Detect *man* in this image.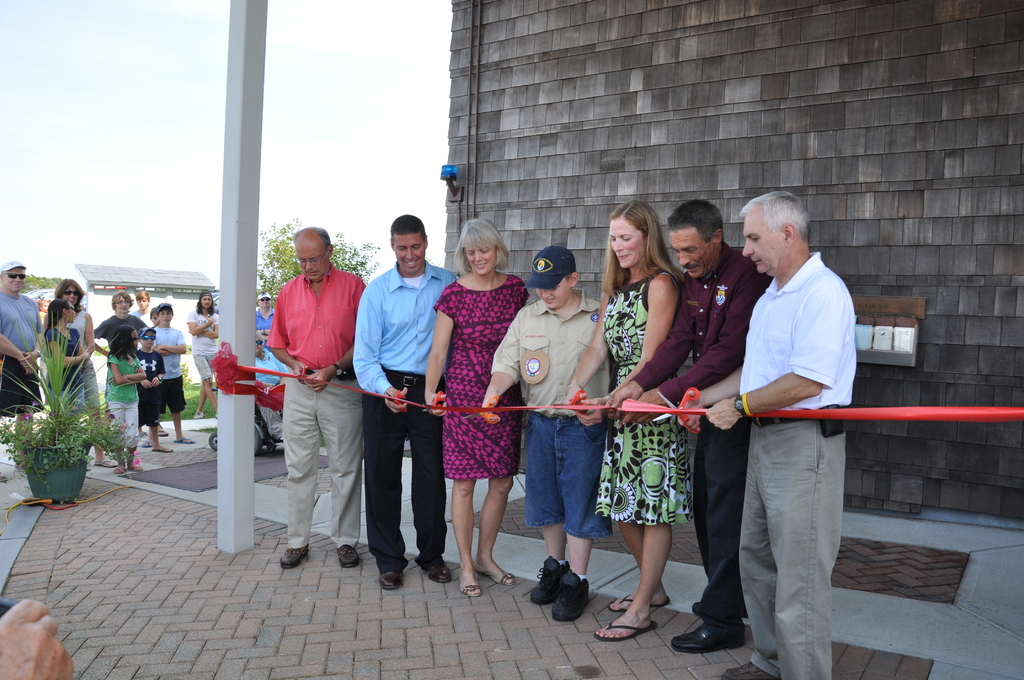
Detection: {"x1": 356, "y1": 220, "x2": 465, "y2": 590}.
